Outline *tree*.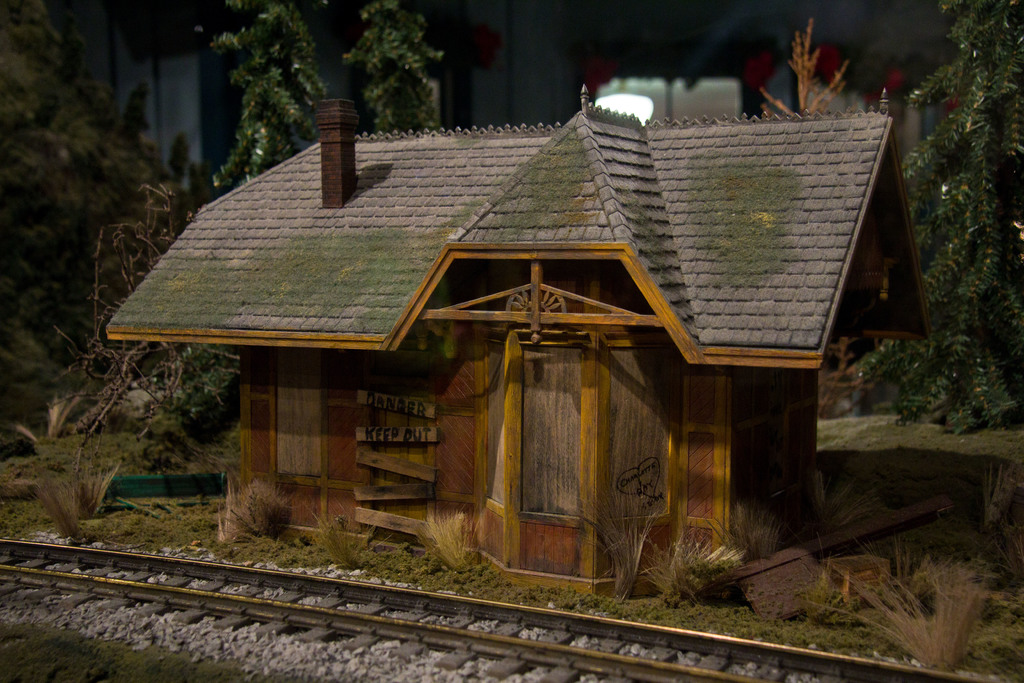
Outline: 2/0/291/450.
